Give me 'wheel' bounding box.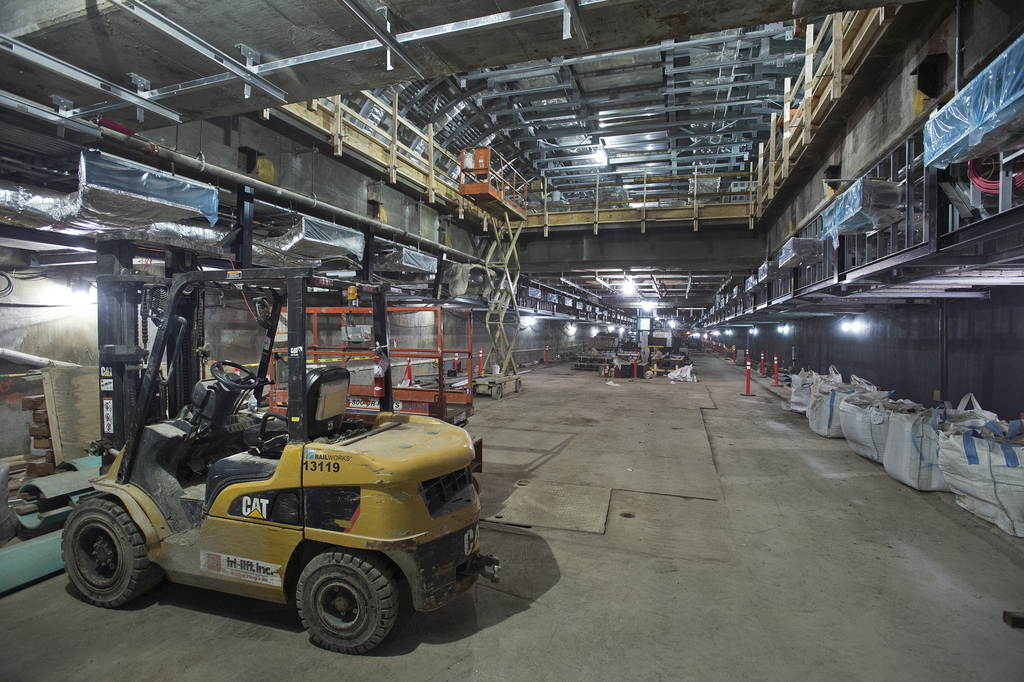
BBox(59, 498, 148, 612).
